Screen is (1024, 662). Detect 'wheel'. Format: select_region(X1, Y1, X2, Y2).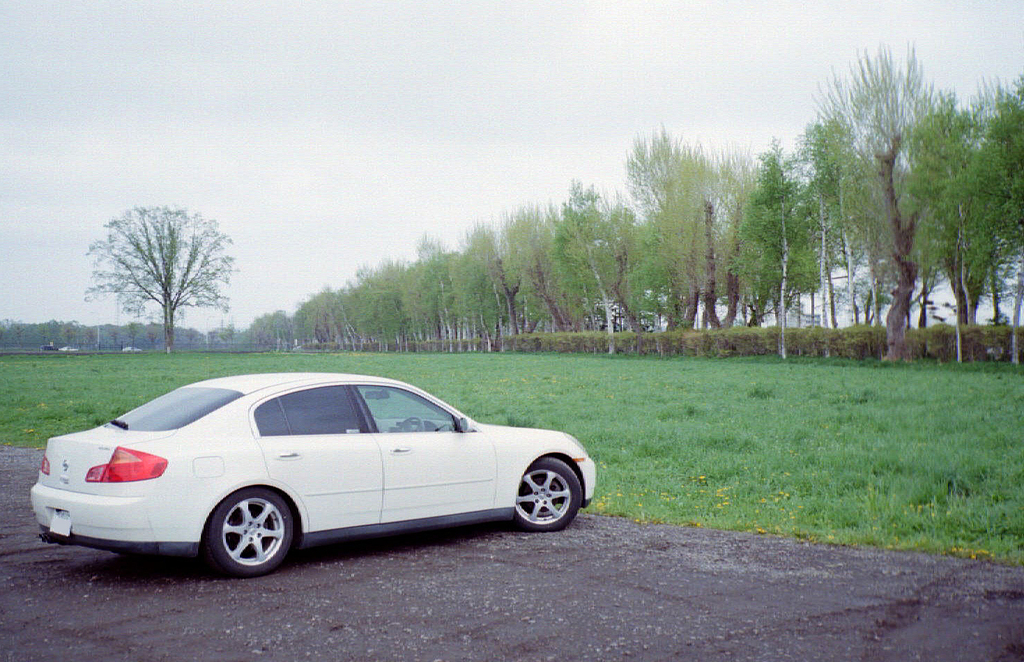
select_region(514, 458, 583, 530).
